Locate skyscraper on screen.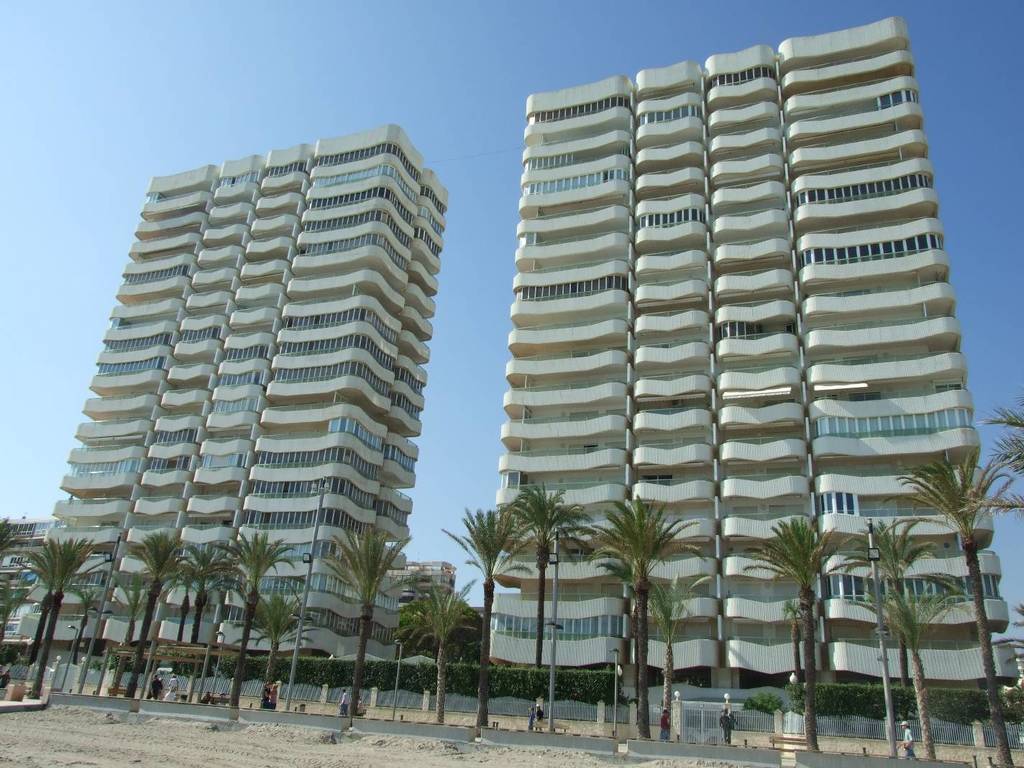
On screen at bbox(40, 127, 452, 674).
